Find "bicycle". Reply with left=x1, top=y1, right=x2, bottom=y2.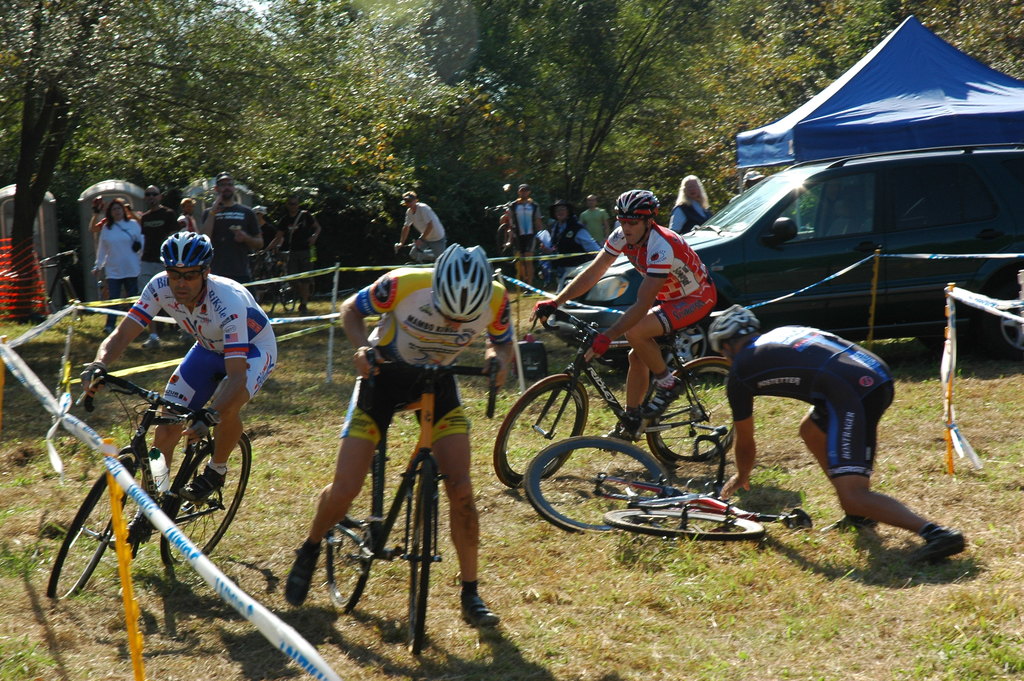
left=29, top=349, right=278, bottom=660.
